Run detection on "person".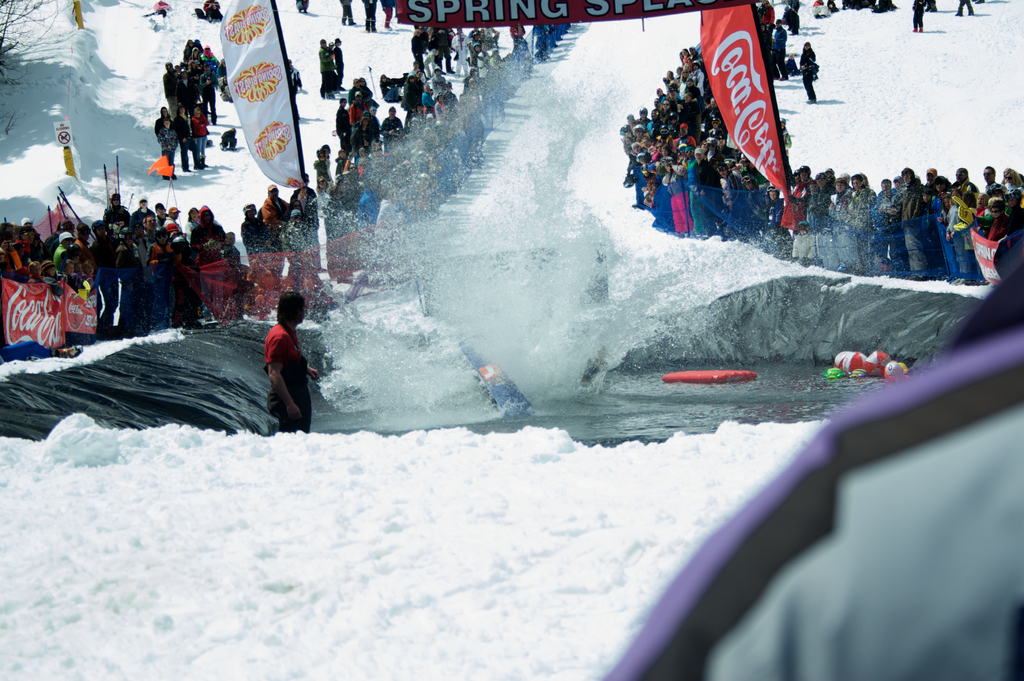
Result: {"x1": 636, "y1": 126, "x2": 643, "y2": 141}.
